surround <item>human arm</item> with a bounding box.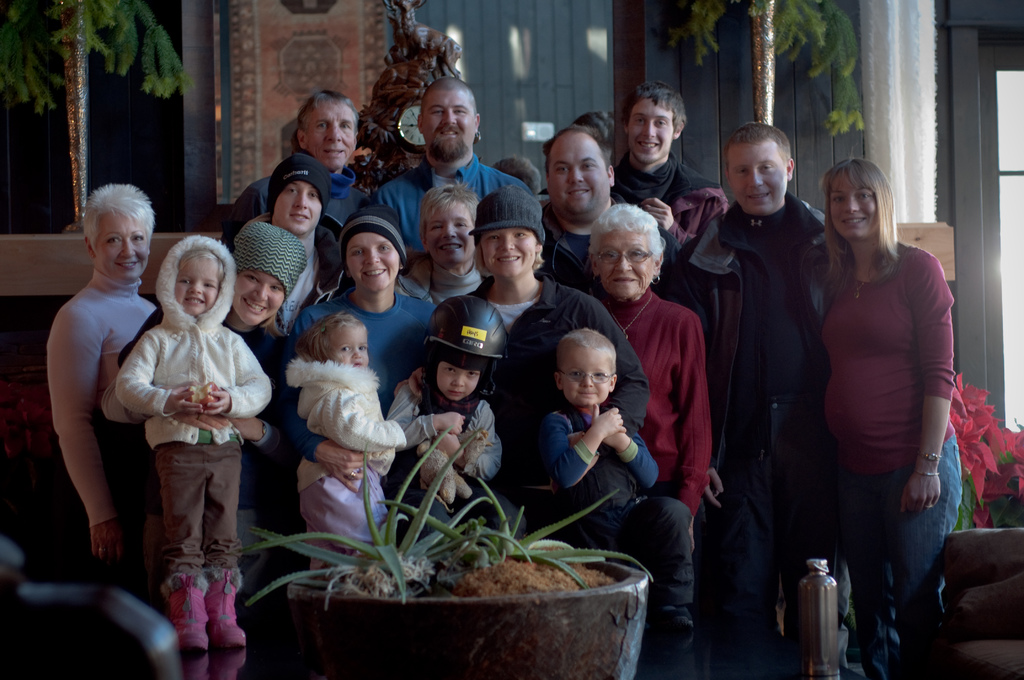
bbox(530, 409, 628, 489).
